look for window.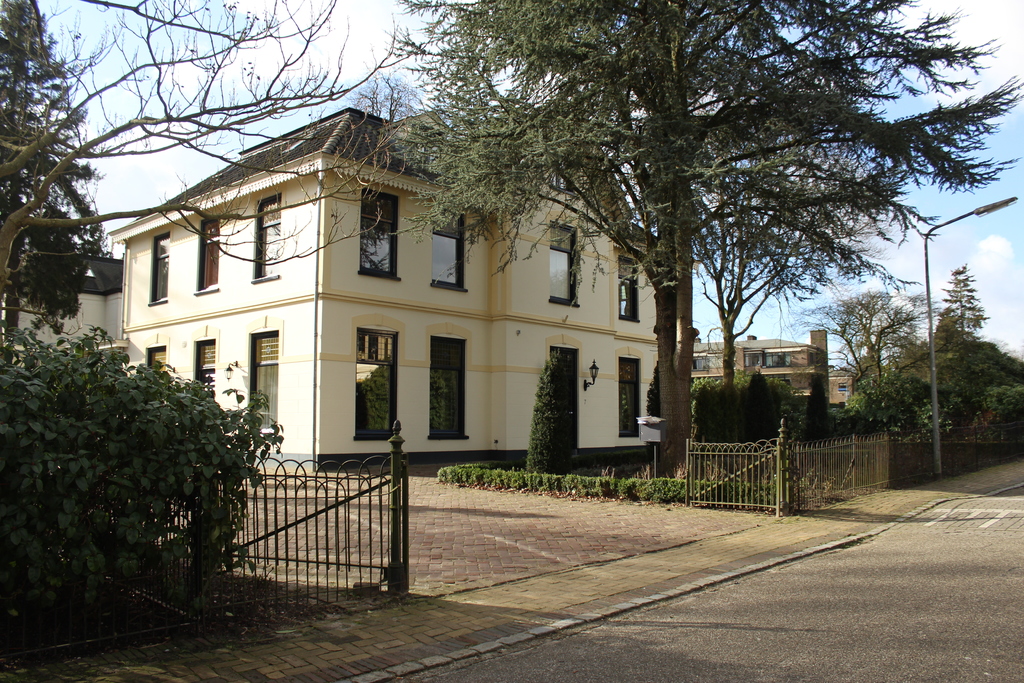
Found: Rect(619, 258, 641, 320).
